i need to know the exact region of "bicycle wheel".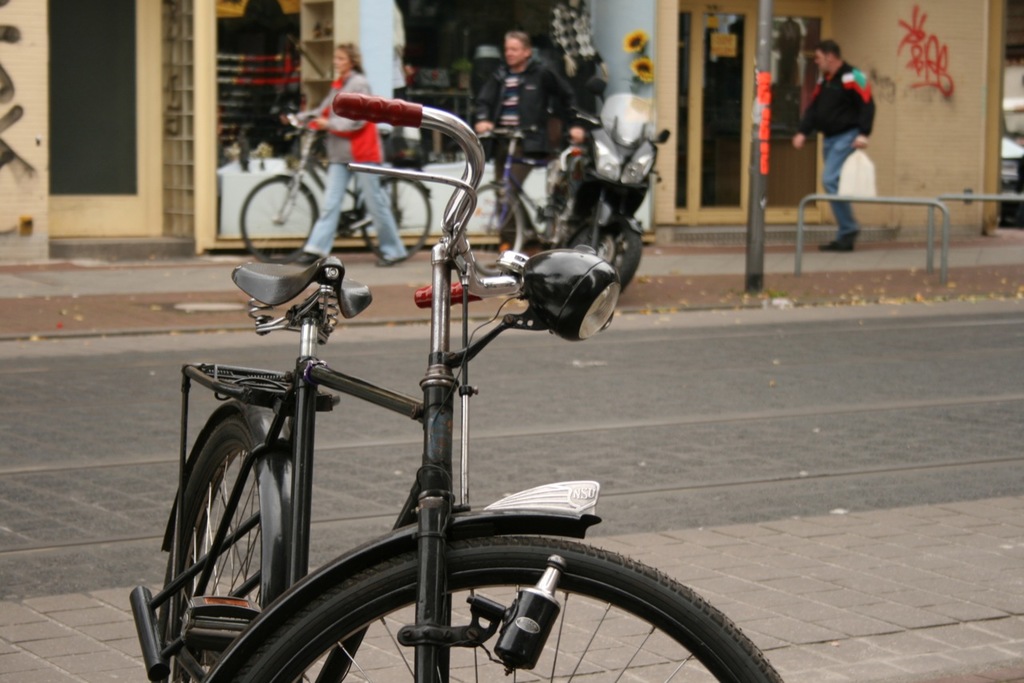
Region: x1=160, y1=412, x2=270, y2=682.
